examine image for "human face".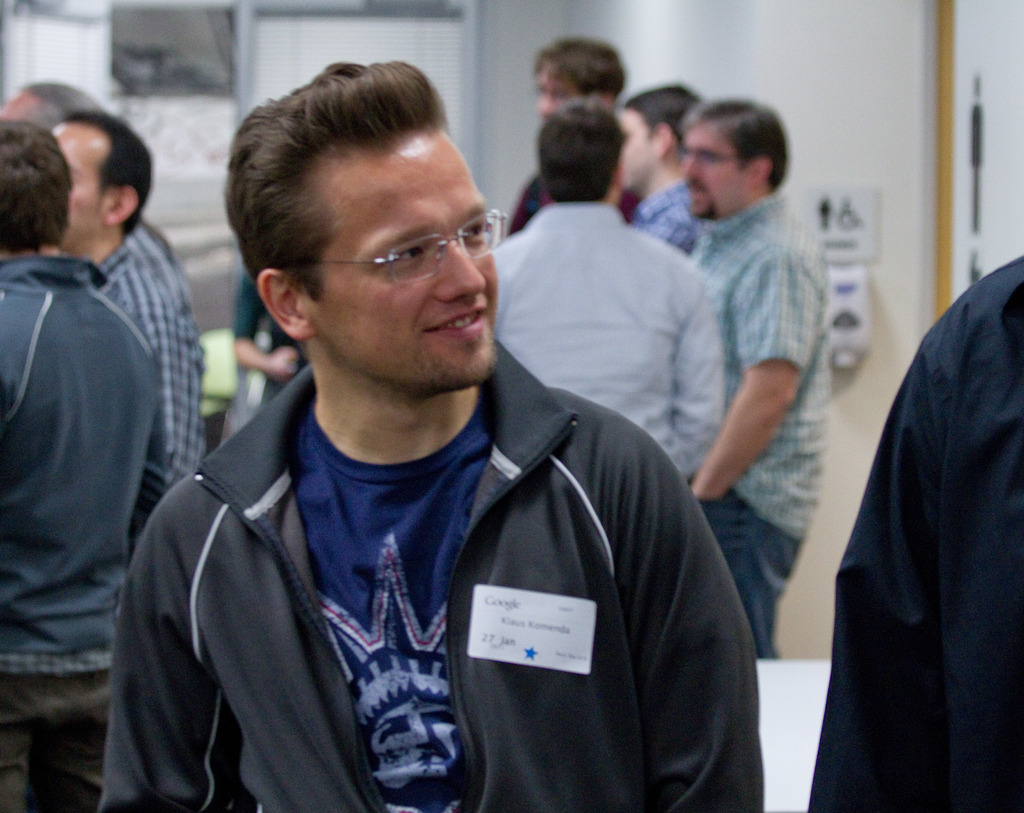
Examination result: [328,145,498,390].
